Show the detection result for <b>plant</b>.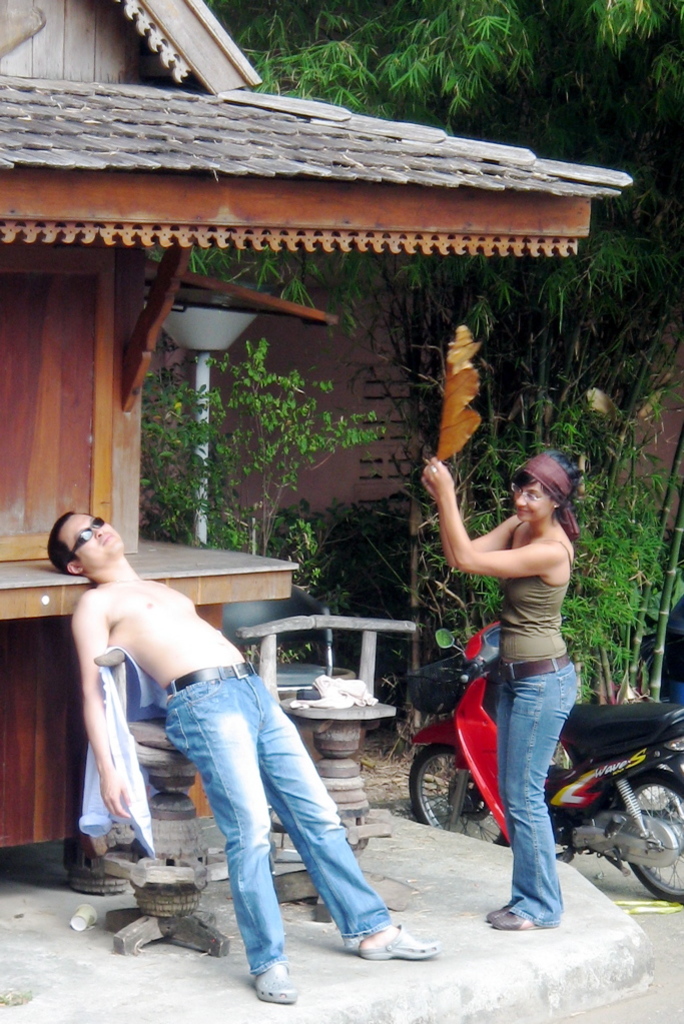
BBox(262, 499, 424, 733).
